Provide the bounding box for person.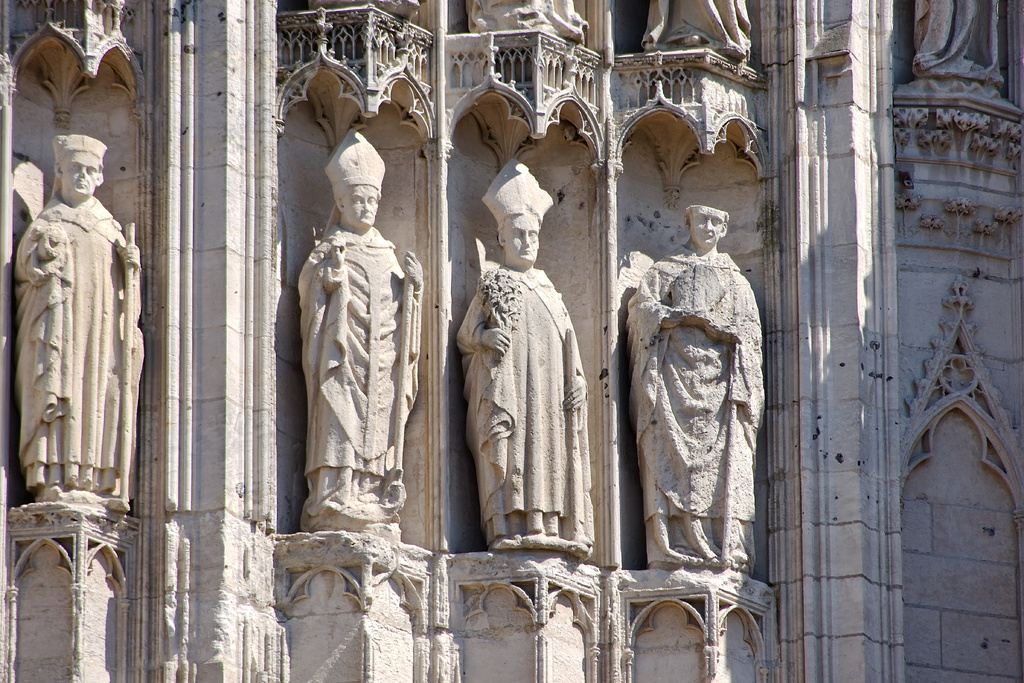
Rect(14, 131, 148, 504).
